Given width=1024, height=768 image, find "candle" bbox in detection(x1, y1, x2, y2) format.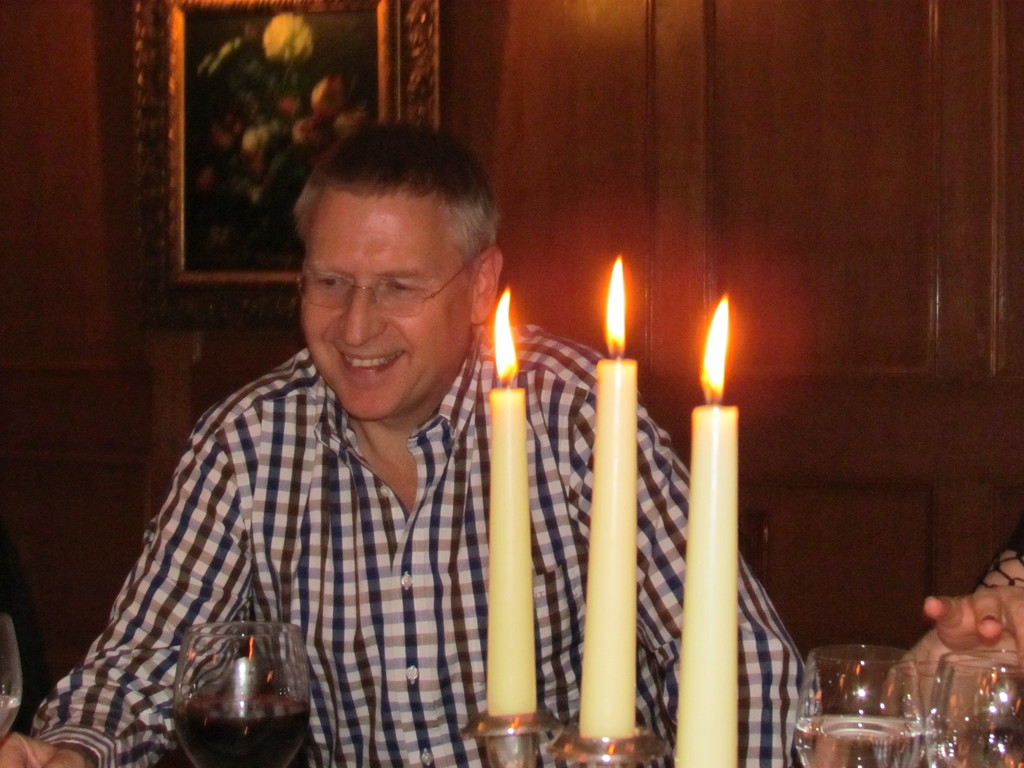
detection(674, 294, 742, 767).
